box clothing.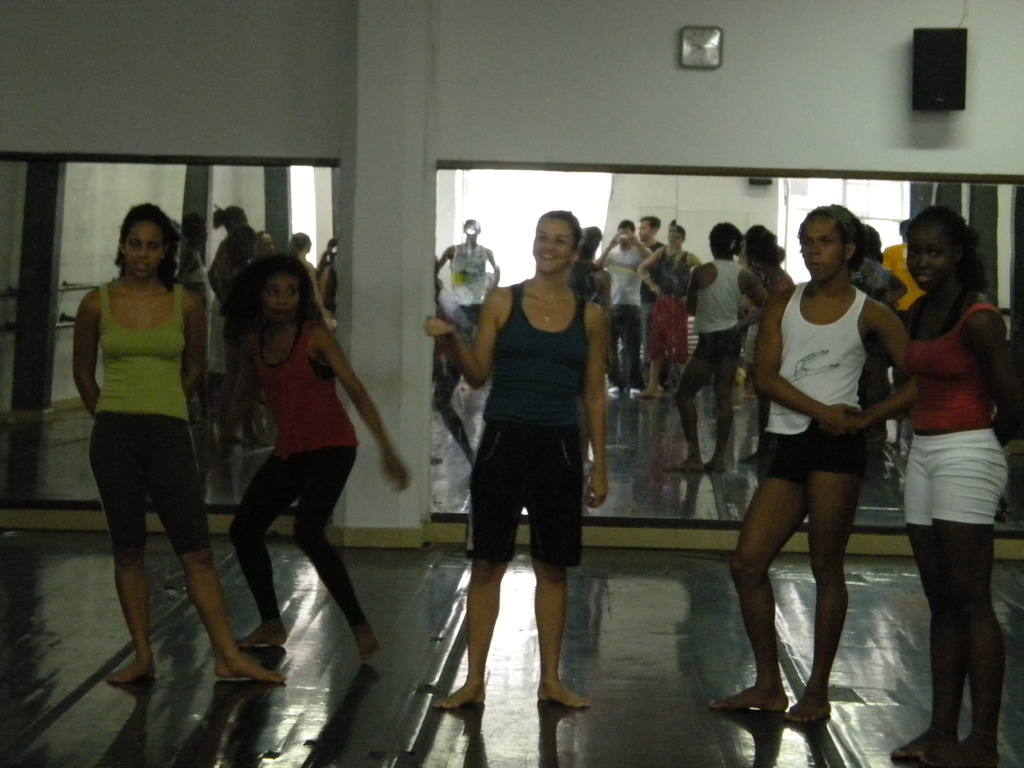
bbox=[901, 292, 1014, 536].
